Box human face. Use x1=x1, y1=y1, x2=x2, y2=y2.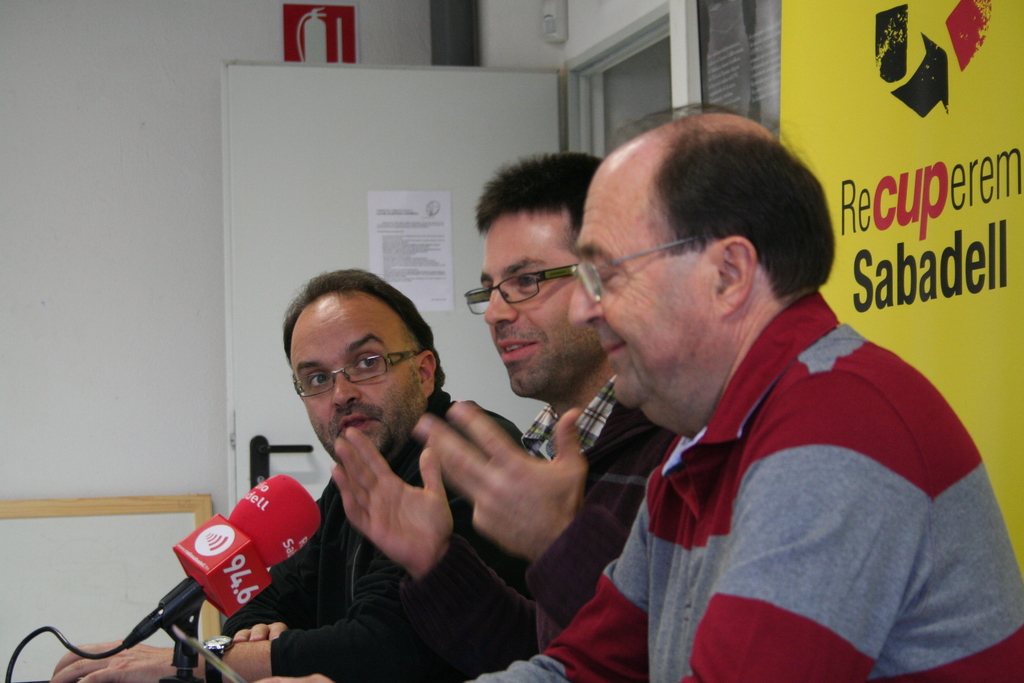
x1=563, y1=199, x2=712, y2=401.
